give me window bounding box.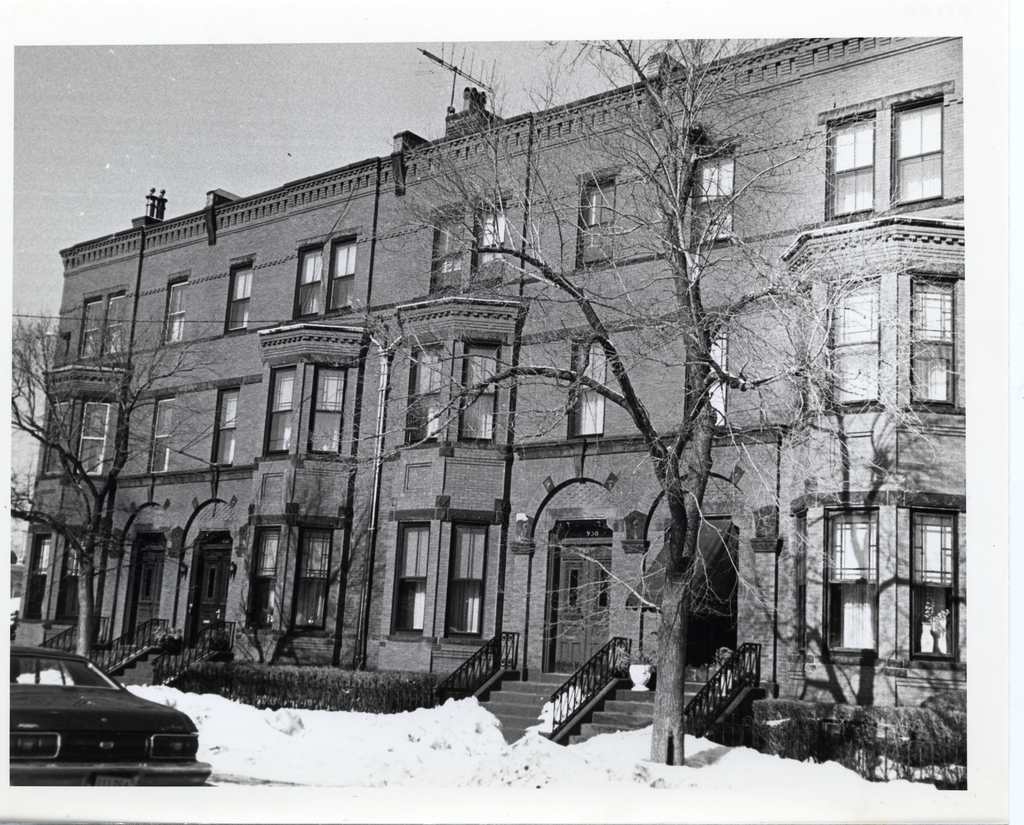
[left=409, top=343, right=504, bottom=454].
